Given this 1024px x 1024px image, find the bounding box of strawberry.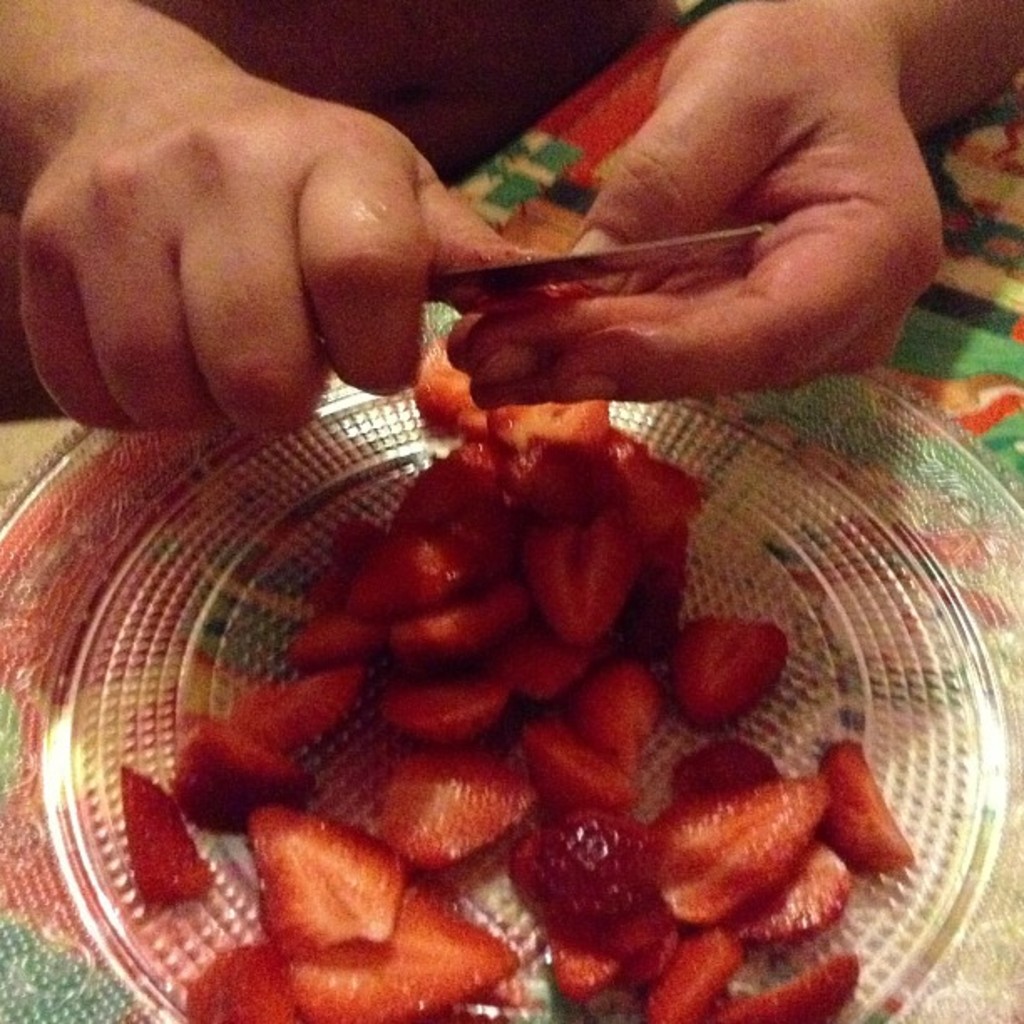
<bbox>169, 721, 318, 838</bbox>.
